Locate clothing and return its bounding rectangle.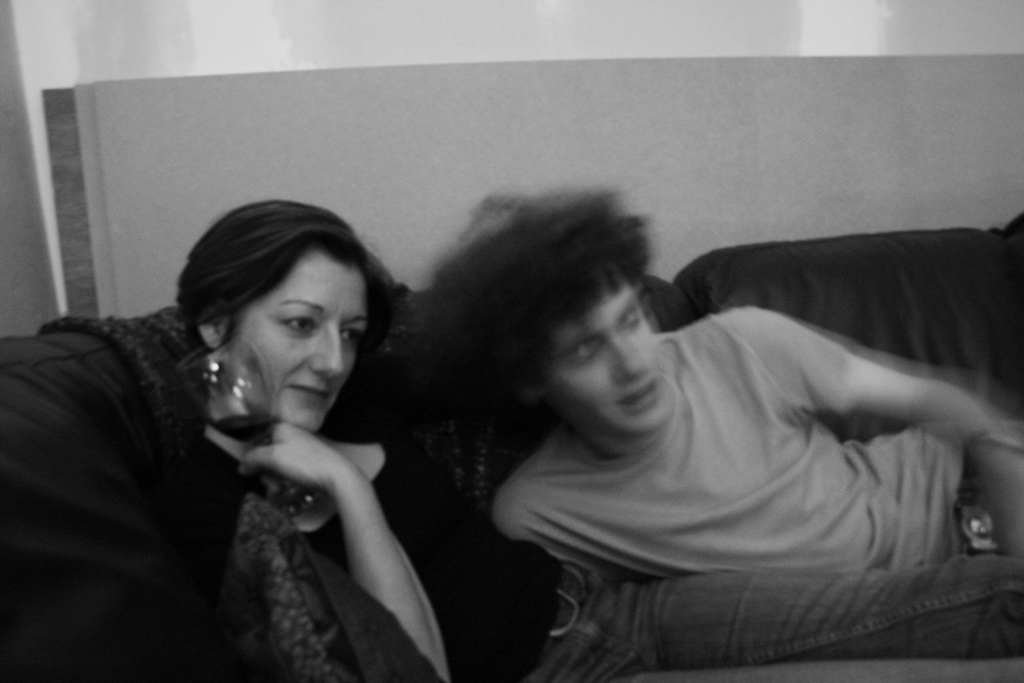
(492,302,967,588).
